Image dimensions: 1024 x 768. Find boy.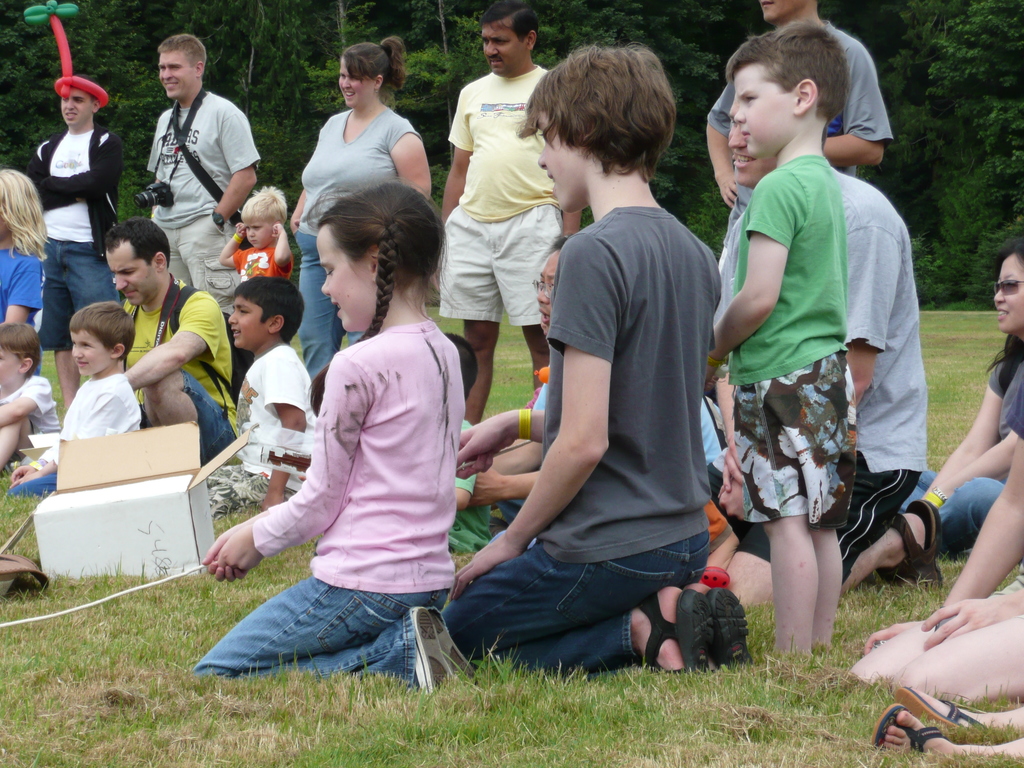
[left=219, top=188, right=292, bottom=283].
